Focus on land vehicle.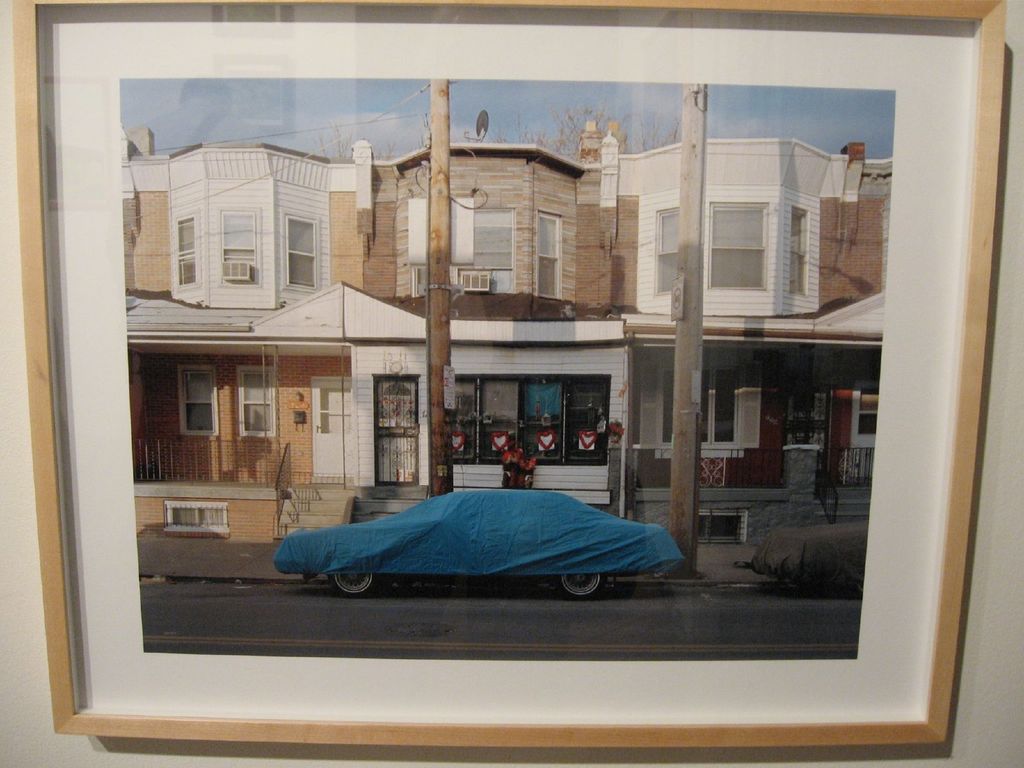
Focused at x1=752, y1=518, x2=872, y2=600.
